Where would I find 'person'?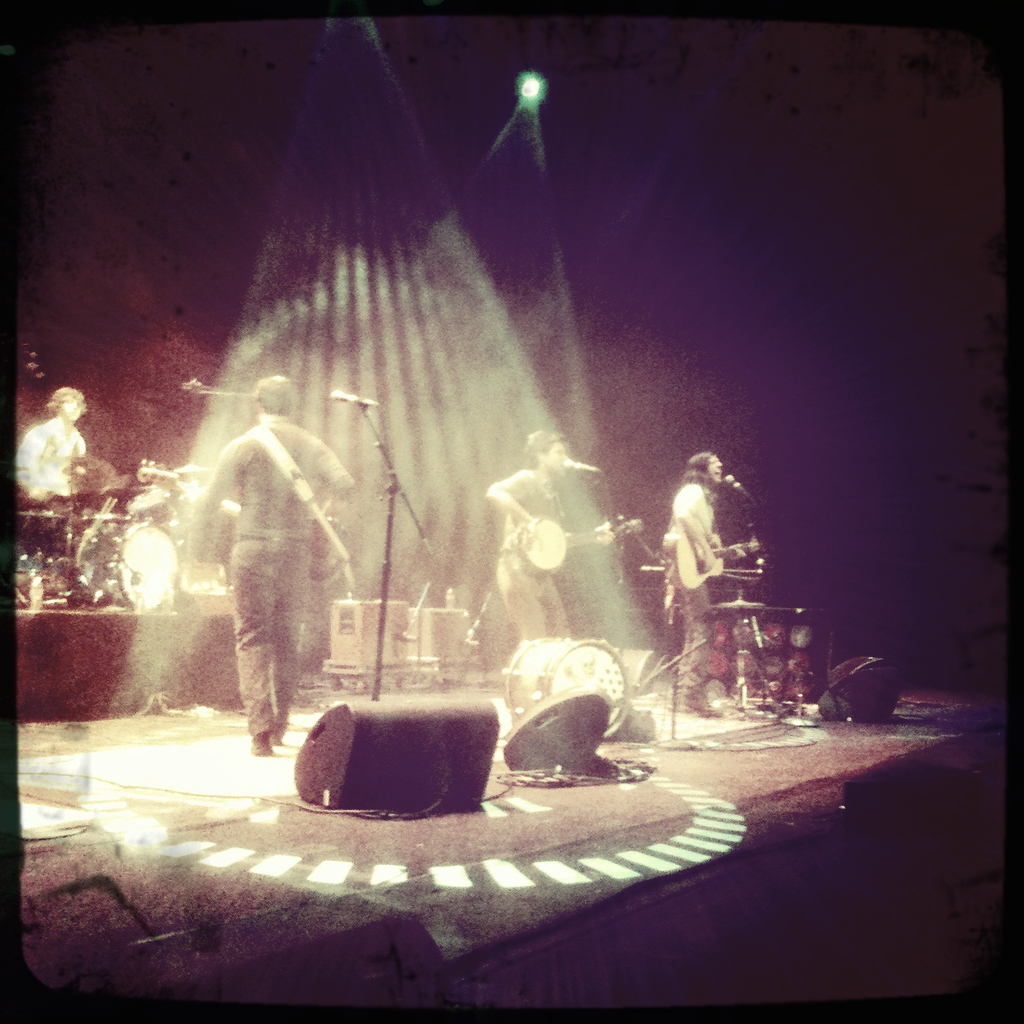
At (x1=489, y1=433, x2=616, y2=641).
